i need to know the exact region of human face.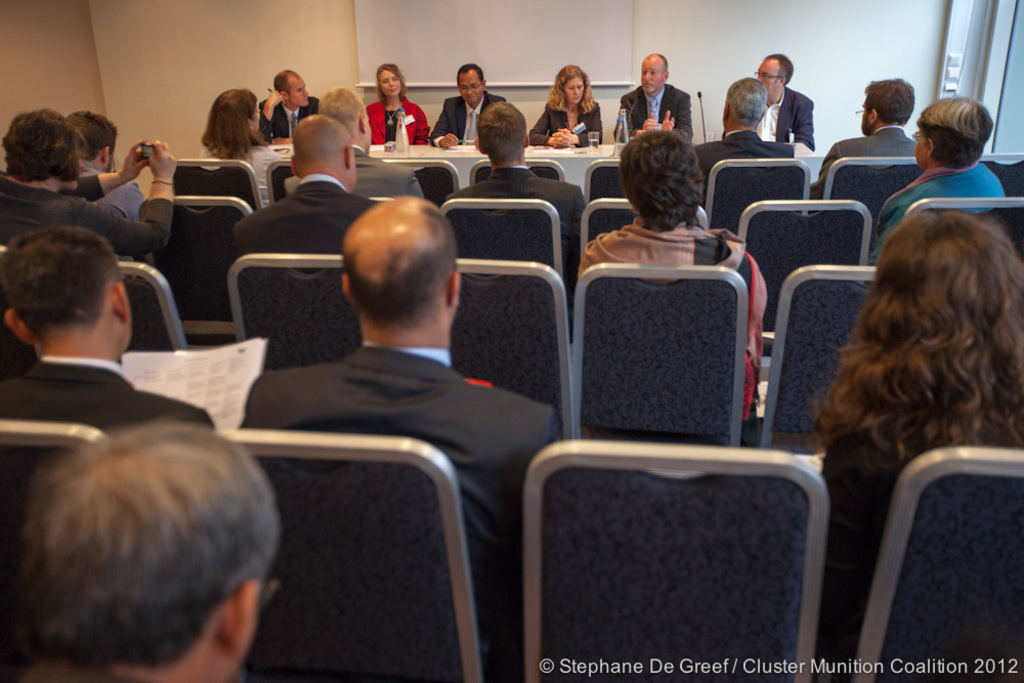
Region: x1=378 y1=66 x2=401 y2=99.
